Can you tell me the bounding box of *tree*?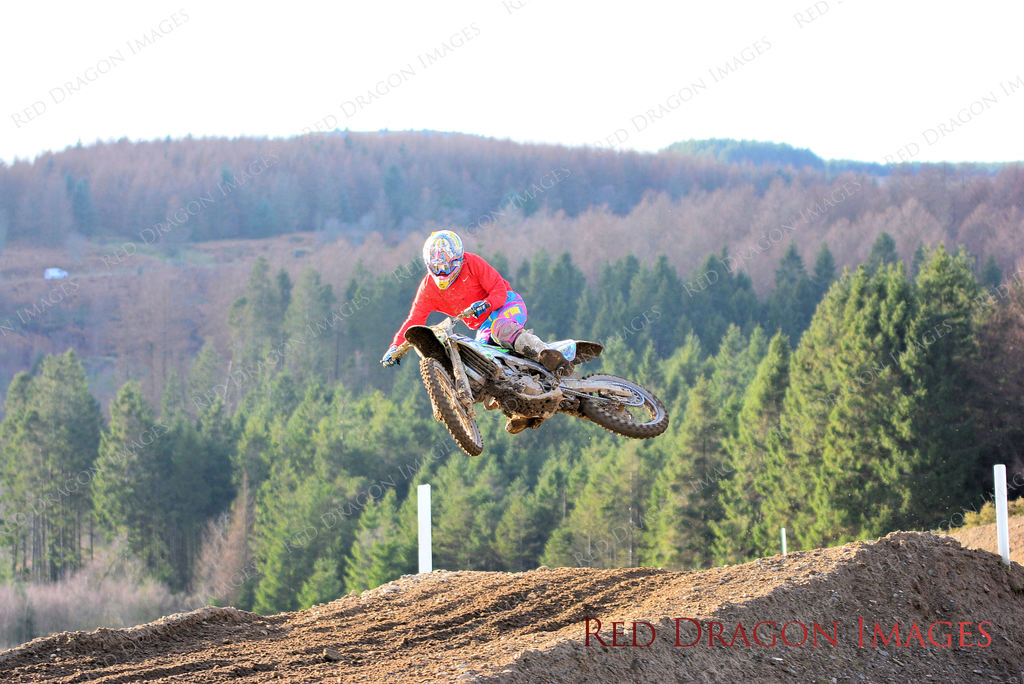
(275,267,337,381).
